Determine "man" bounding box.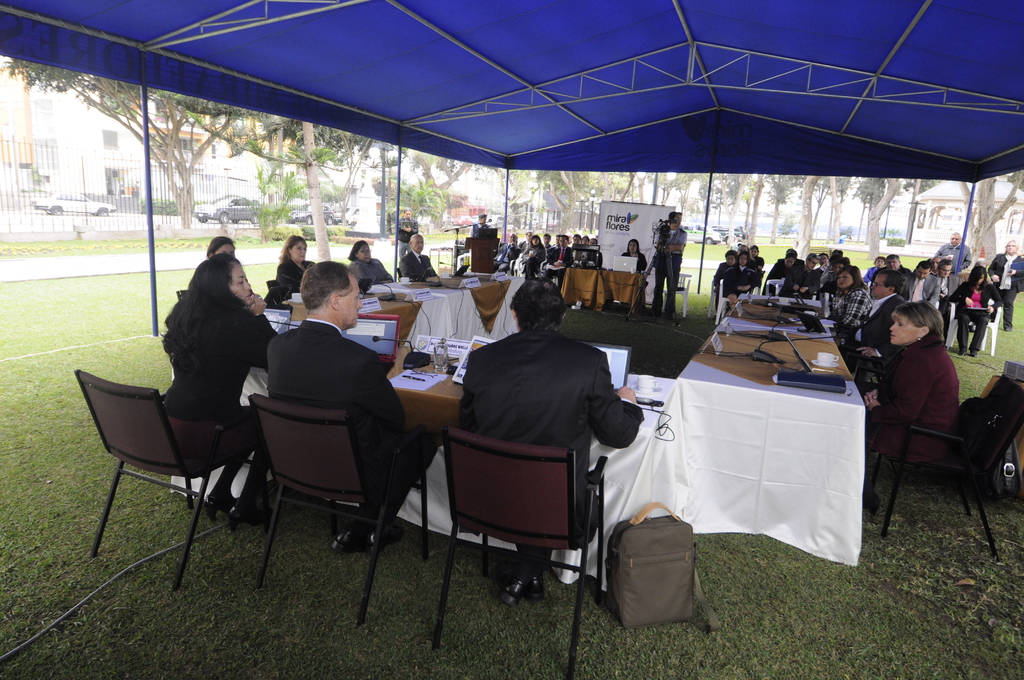
Determined: (455, 273, 654, 615).
